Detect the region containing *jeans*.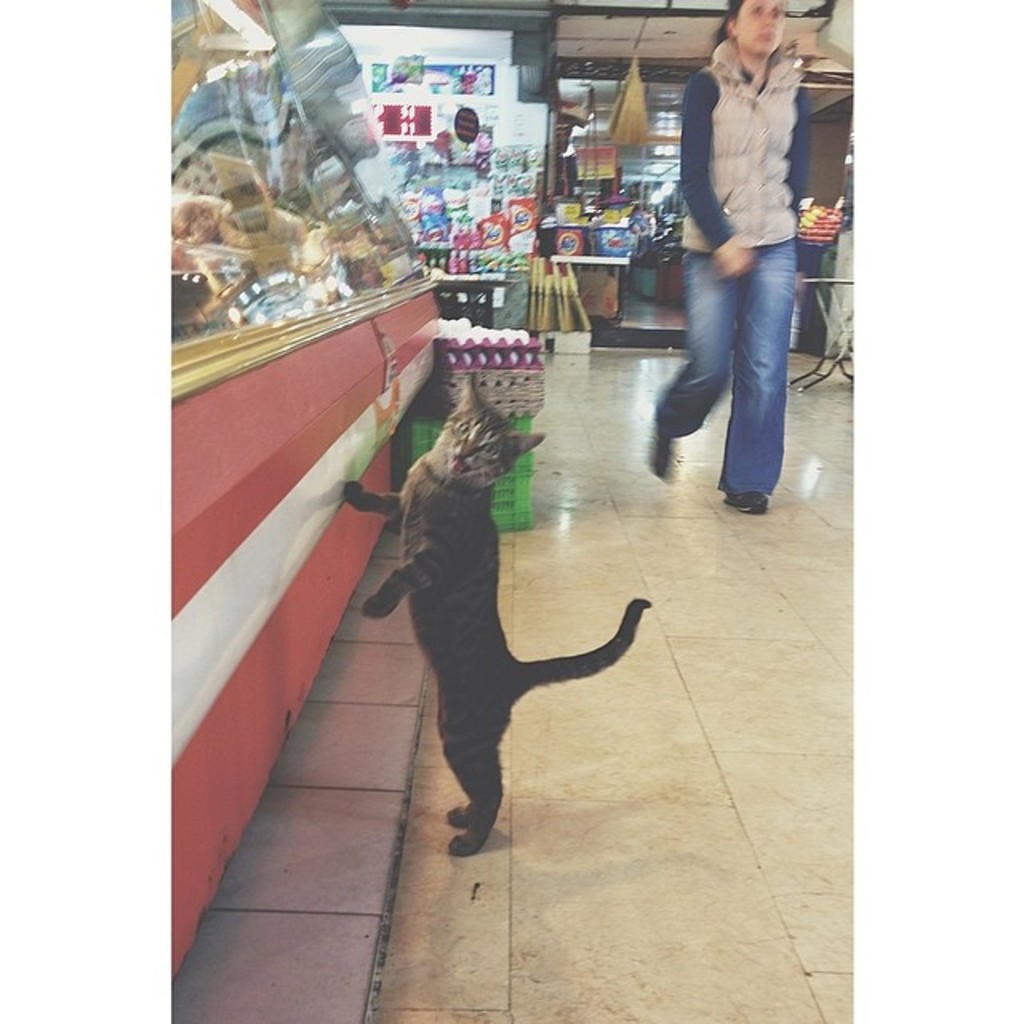
x1=669, y1=206, x2=818, y2=512.
